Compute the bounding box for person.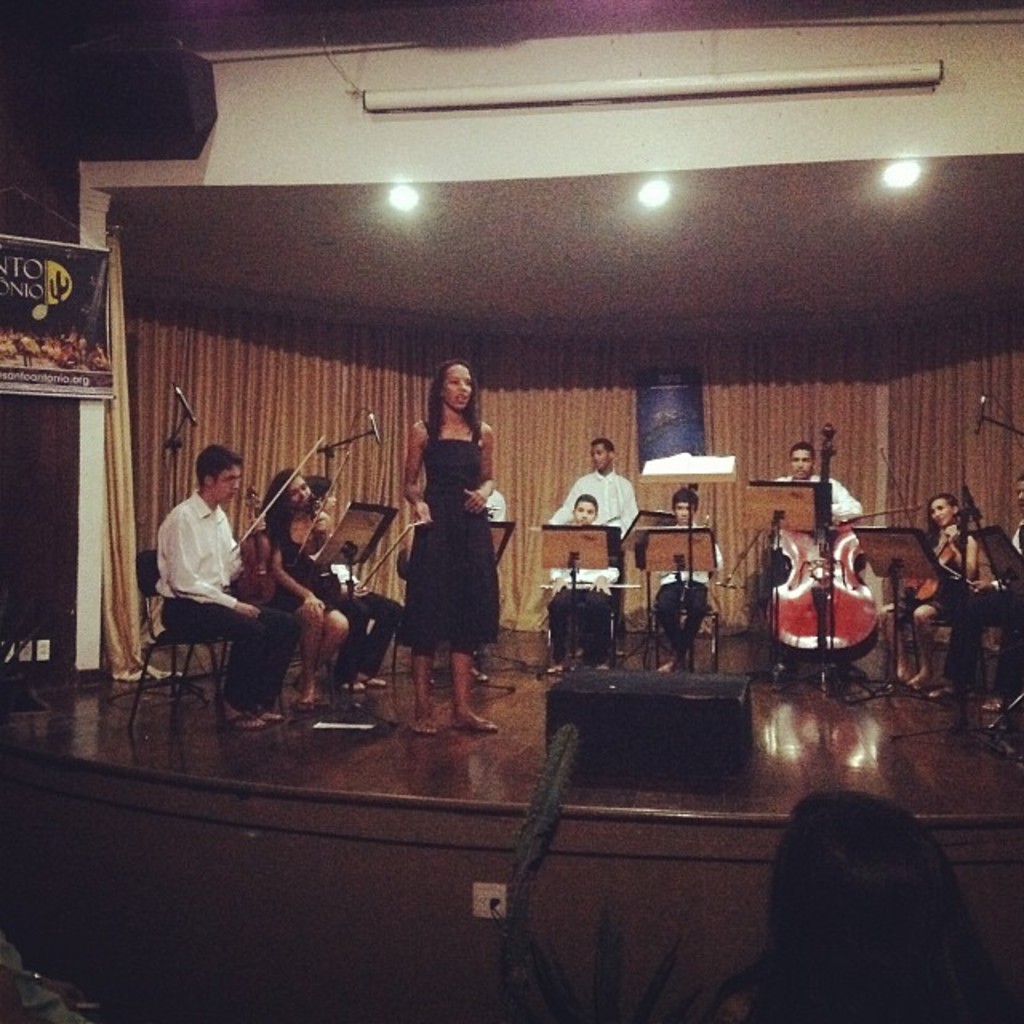
310 493 421 683.
